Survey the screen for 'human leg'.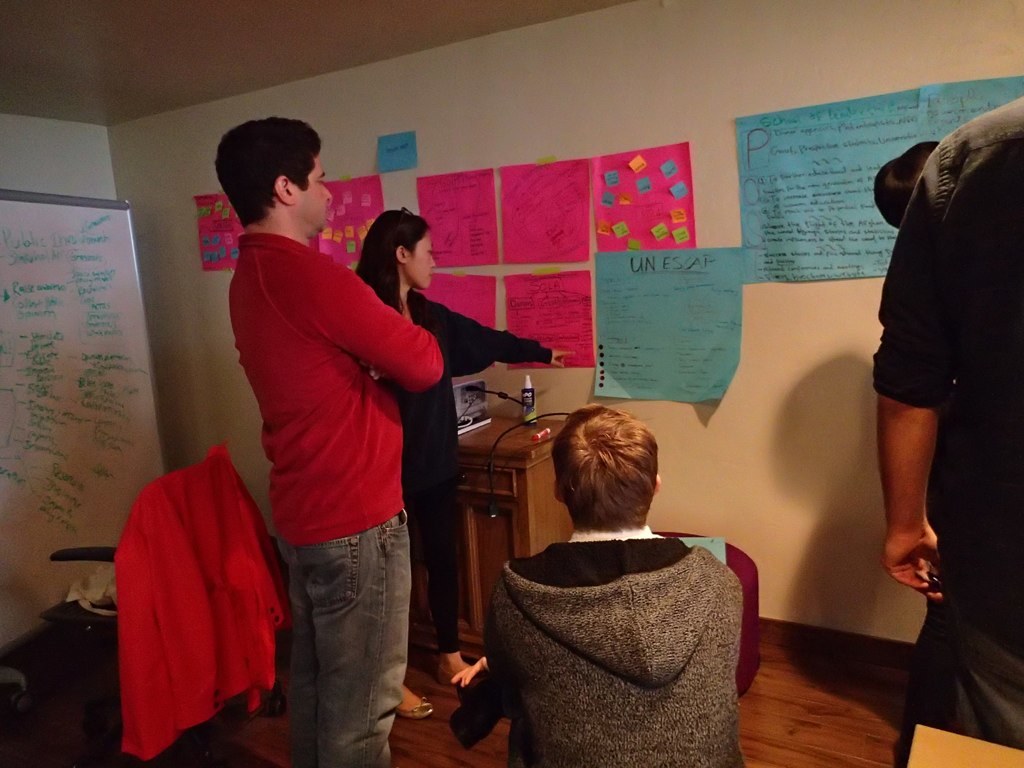
Survey found: x1=391 y1=684 x2=427 y2=720.
